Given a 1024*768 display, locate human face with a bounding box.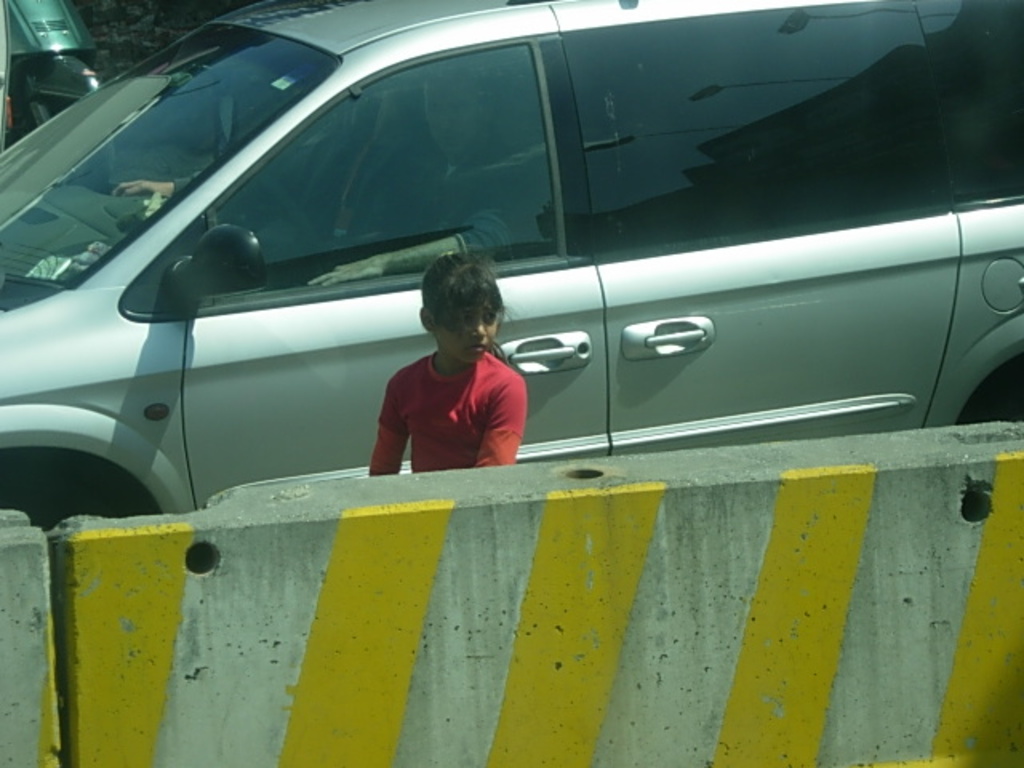
Located: BBox(440, 298, 496, 358).
